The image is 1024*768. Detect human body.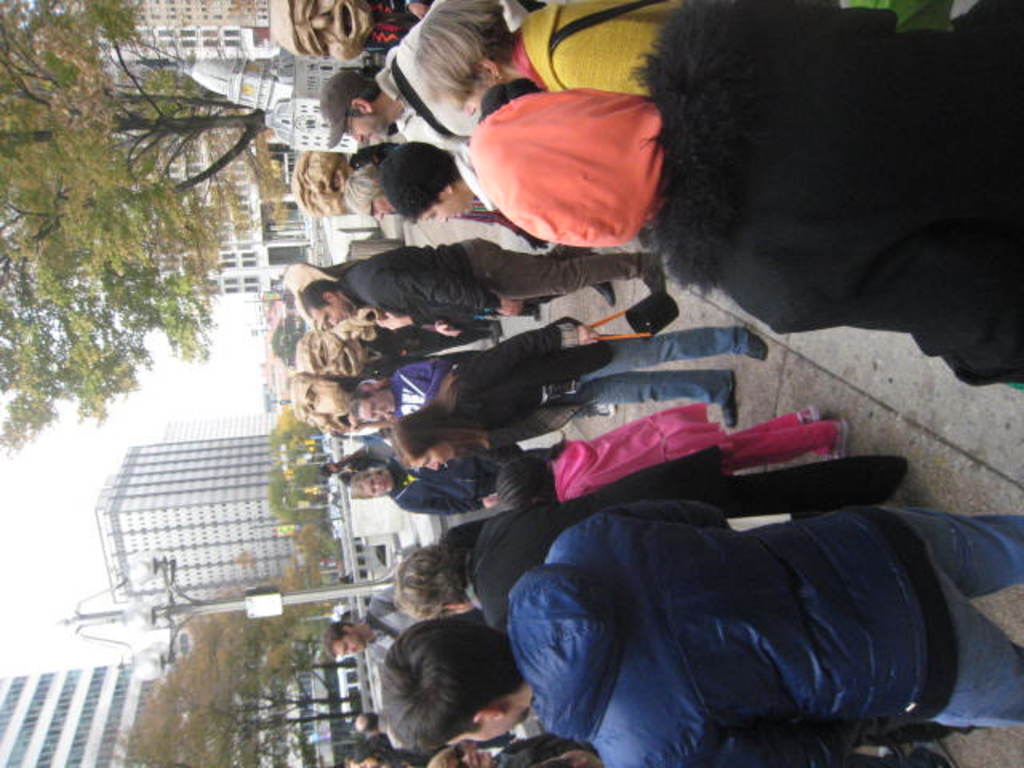
Detection: 379 498 1022 766.
